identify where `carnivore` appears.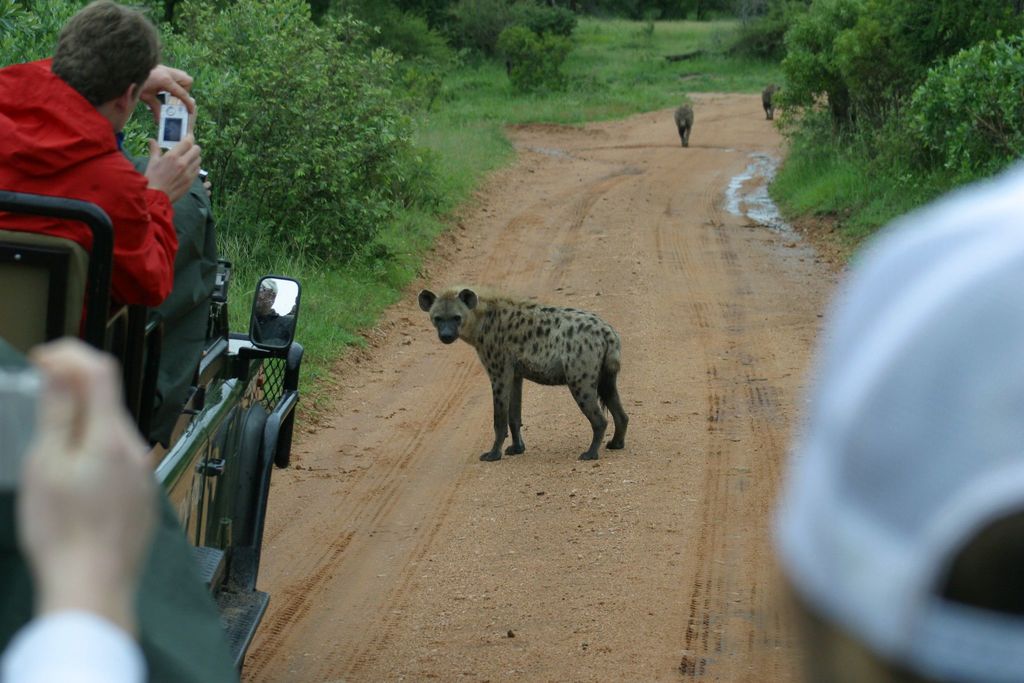
Appears at box=[412, 282, 635, 467].
